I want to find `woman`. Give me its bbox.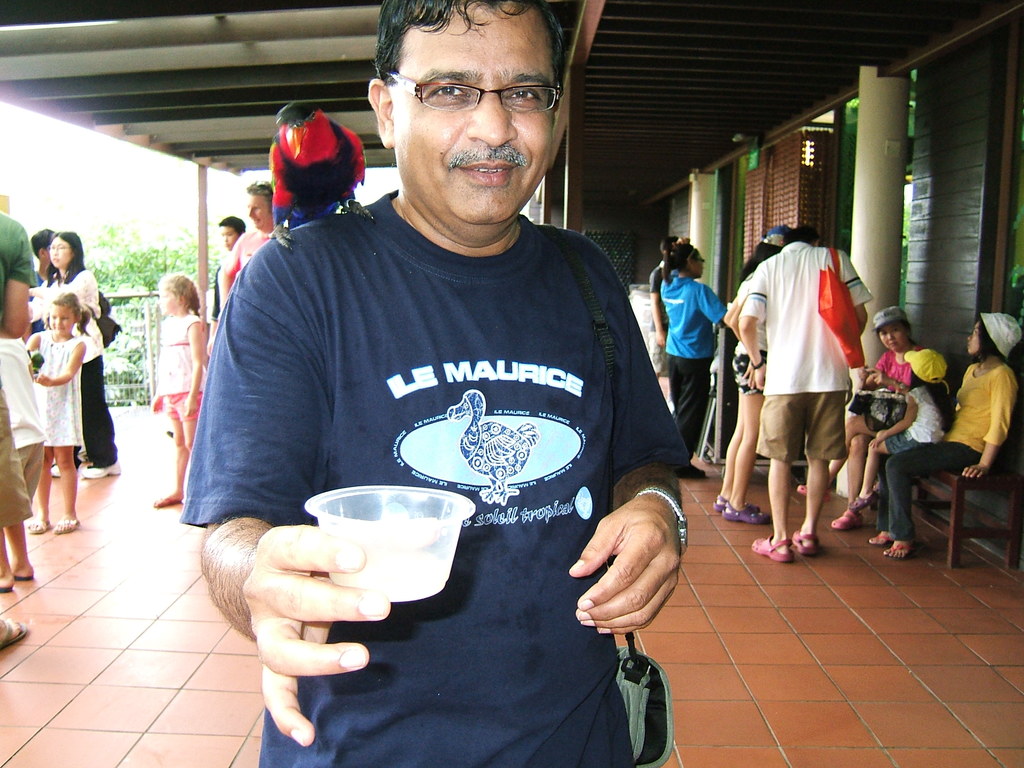
region(654, 241, 726, 481).
